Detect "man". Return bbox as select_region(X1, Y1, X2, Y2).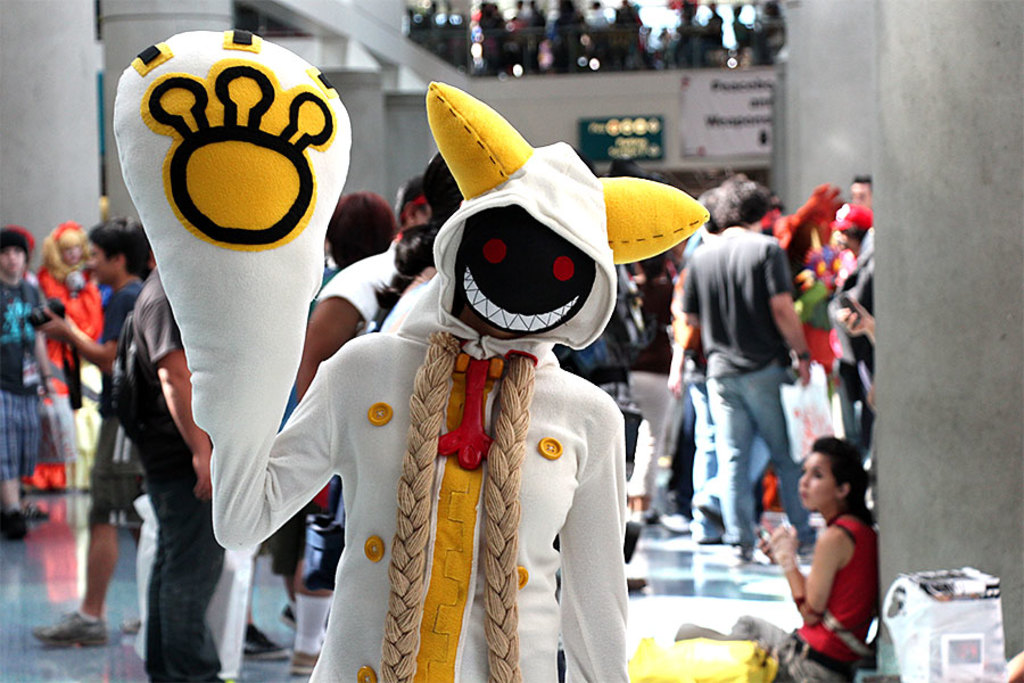
select_region(290, 174, 433, 401).
